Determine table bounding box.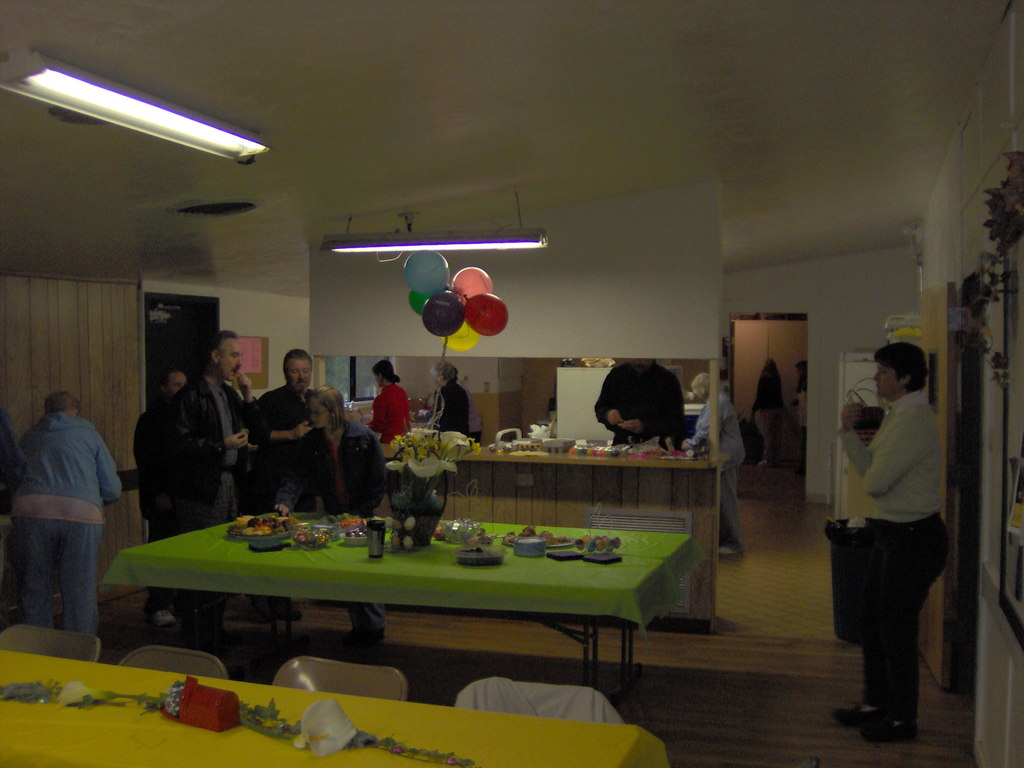
Determined: bbox=(116, 488, 728, 706).
